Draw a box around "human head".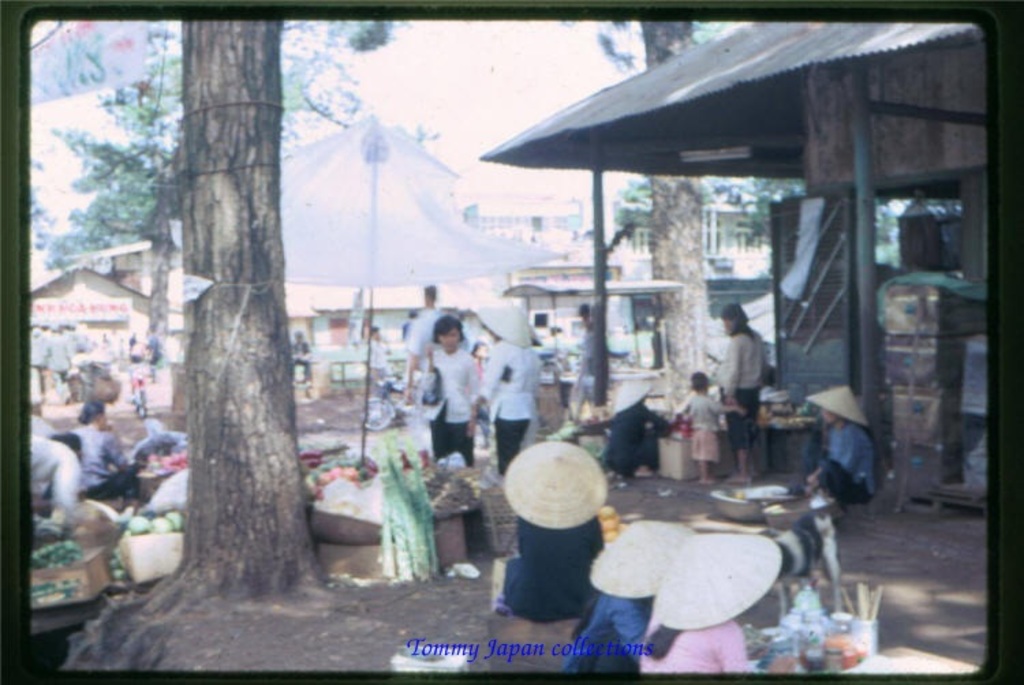
[x1=717, y1=302, x2=747, y2=333].
